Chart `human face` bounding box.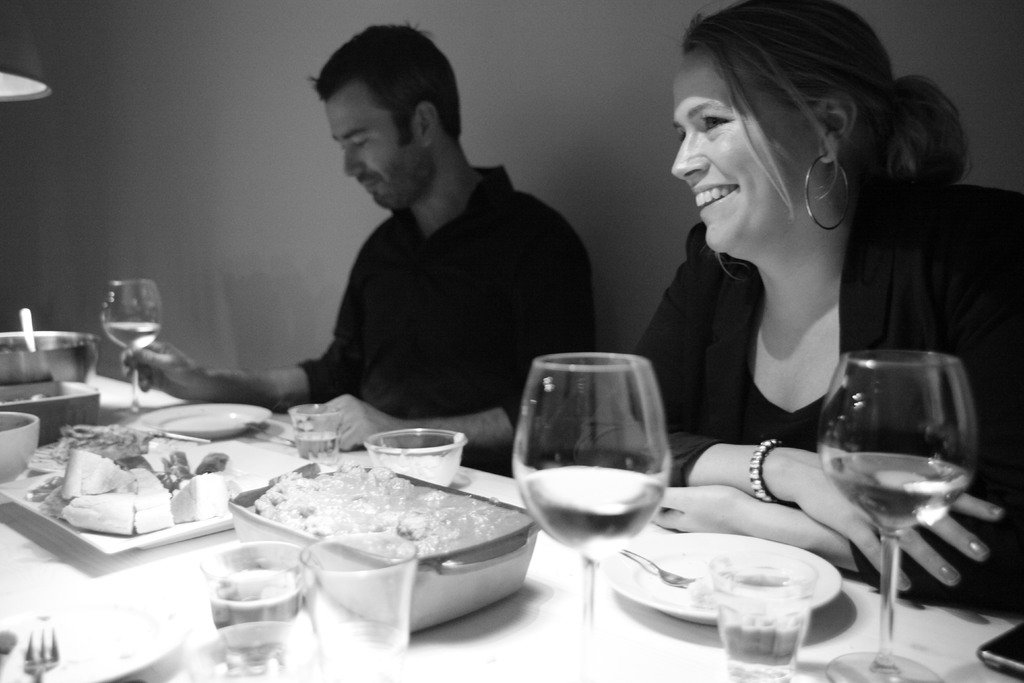
Charted: x1=328, y1=79, x2=422, y2=215.
